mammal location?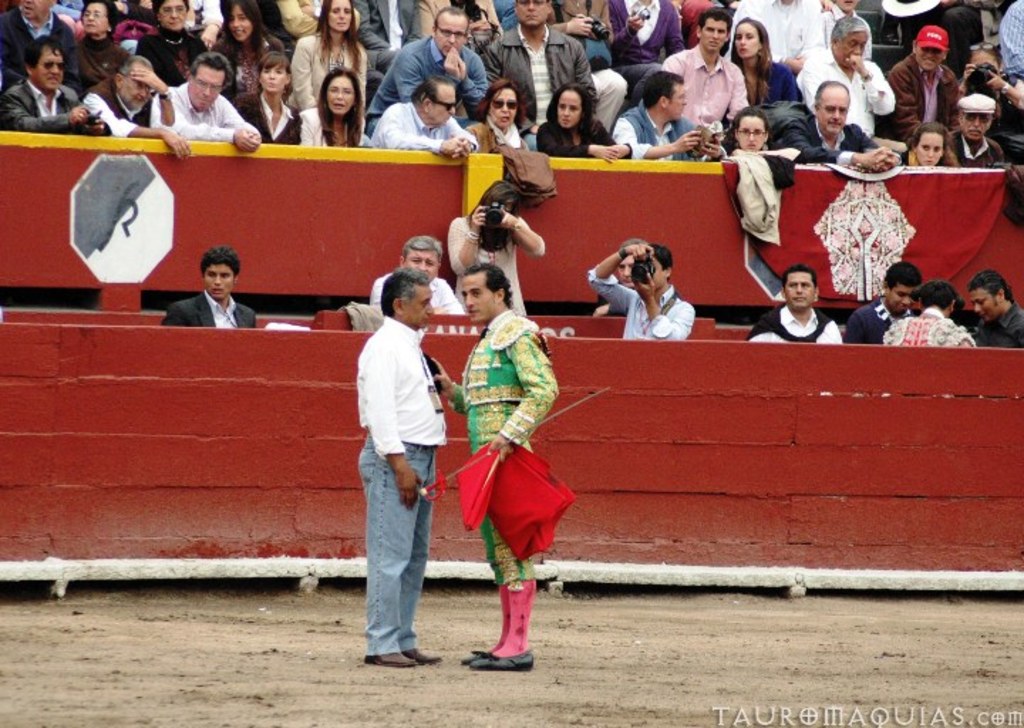
368,3,482,121
